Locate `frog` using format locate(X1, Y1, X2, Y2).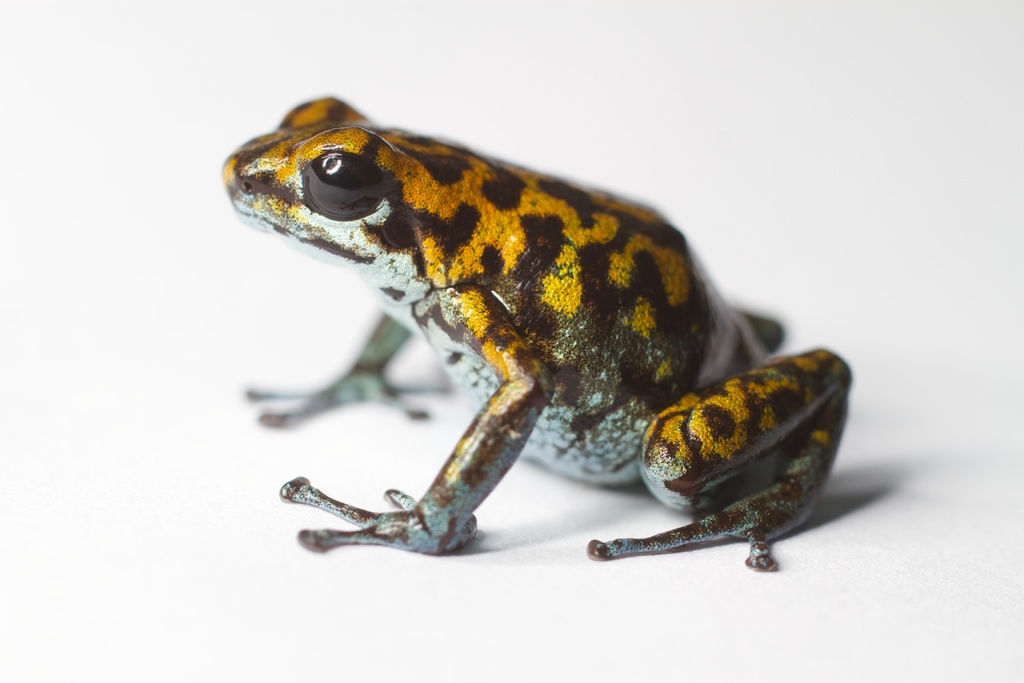
locate(223, 94, 851, 573).
